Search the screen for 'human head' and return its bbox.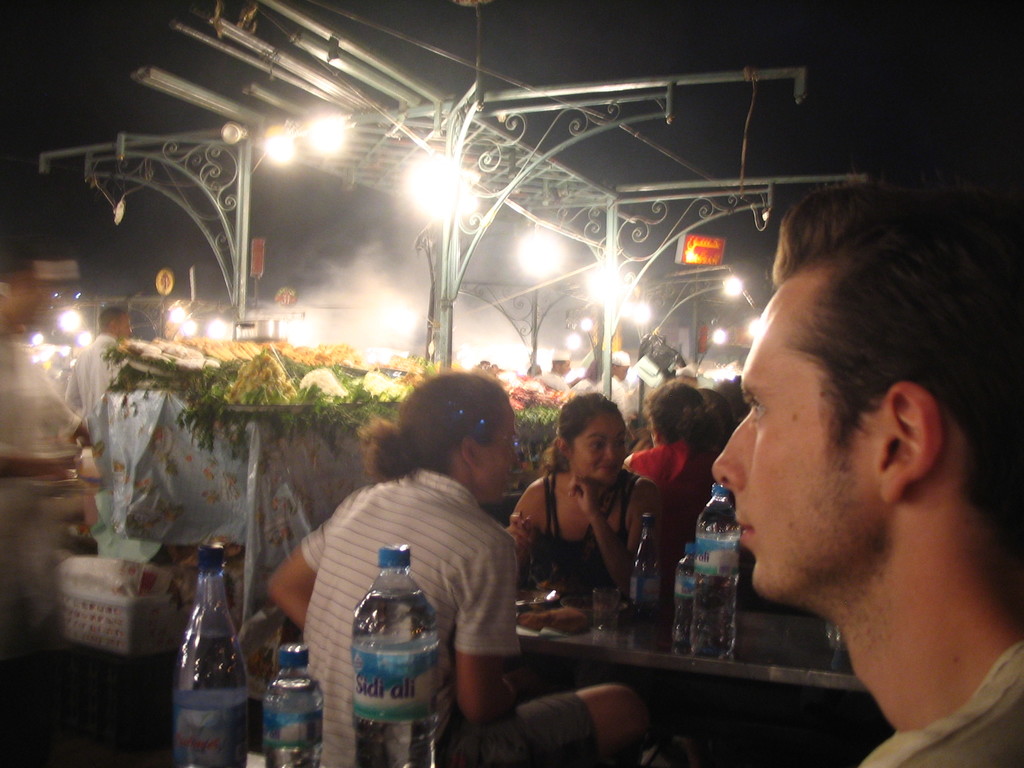
Found: Rect(557, 403, 636, 492).
